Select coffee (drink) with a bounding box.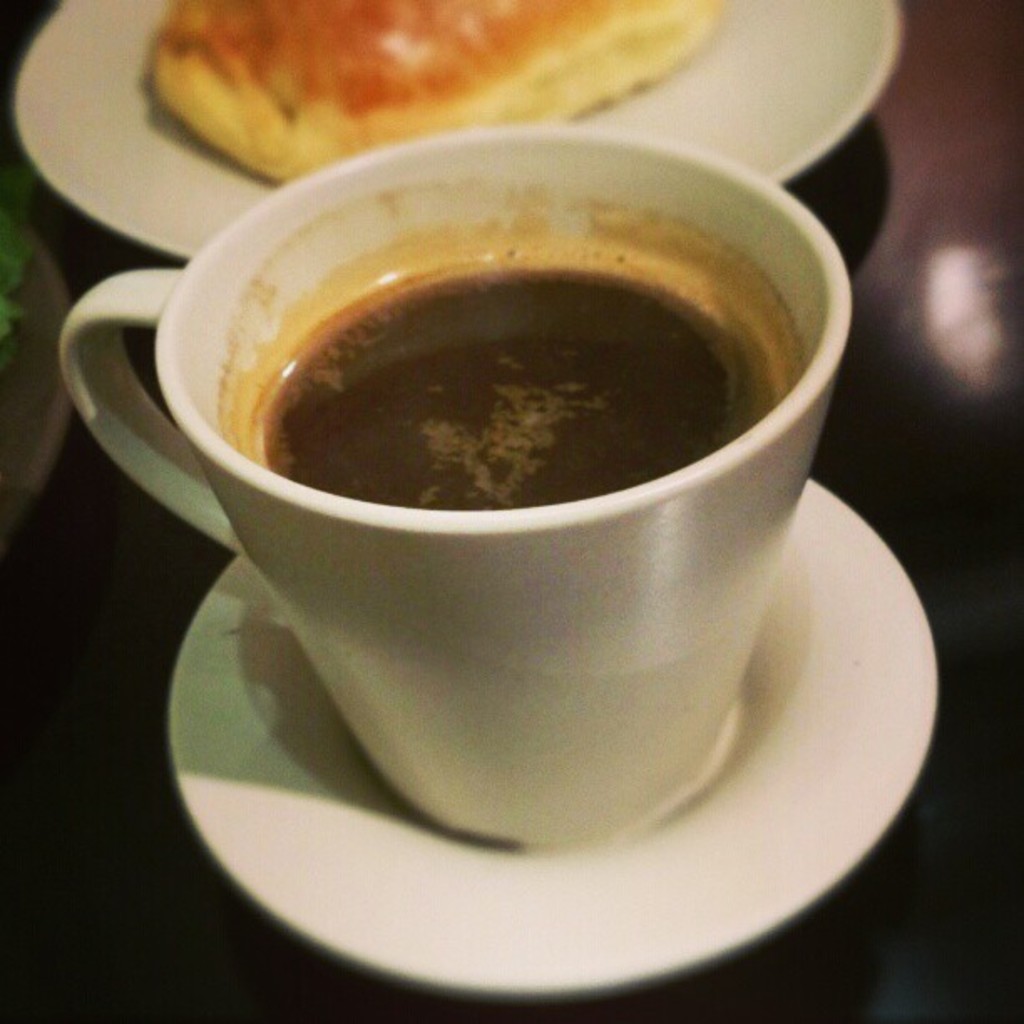
region(223, 196, 815, 500).
